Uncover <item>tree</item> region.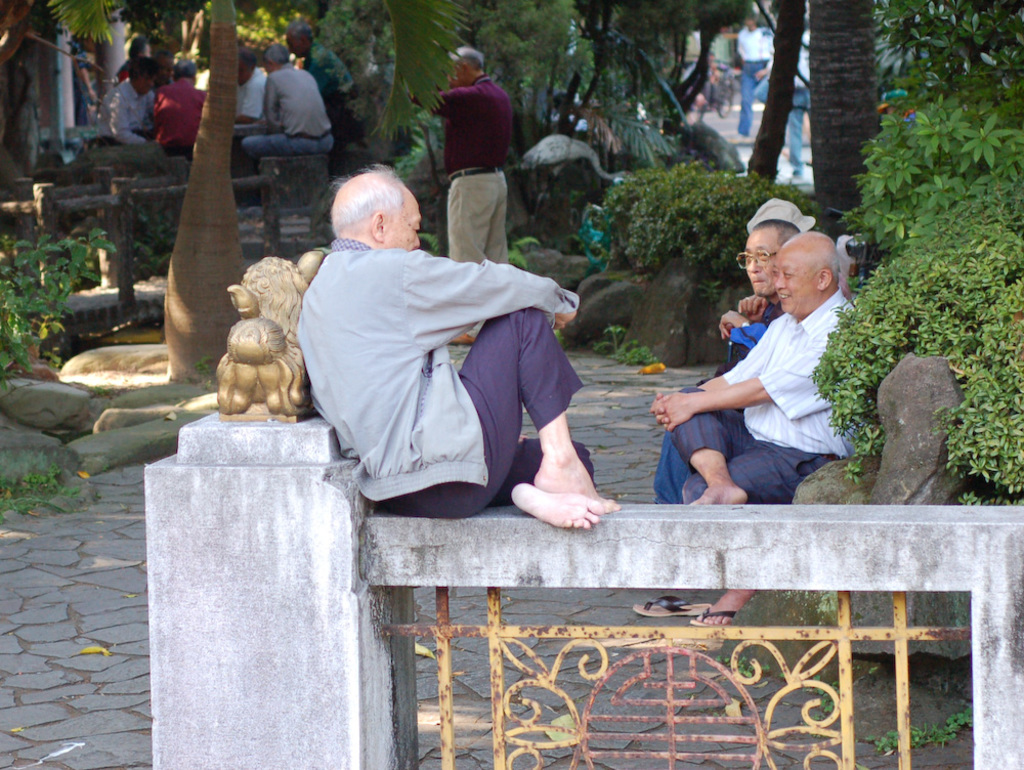
Uncovered: bbox(47, 0, 465, 385).
